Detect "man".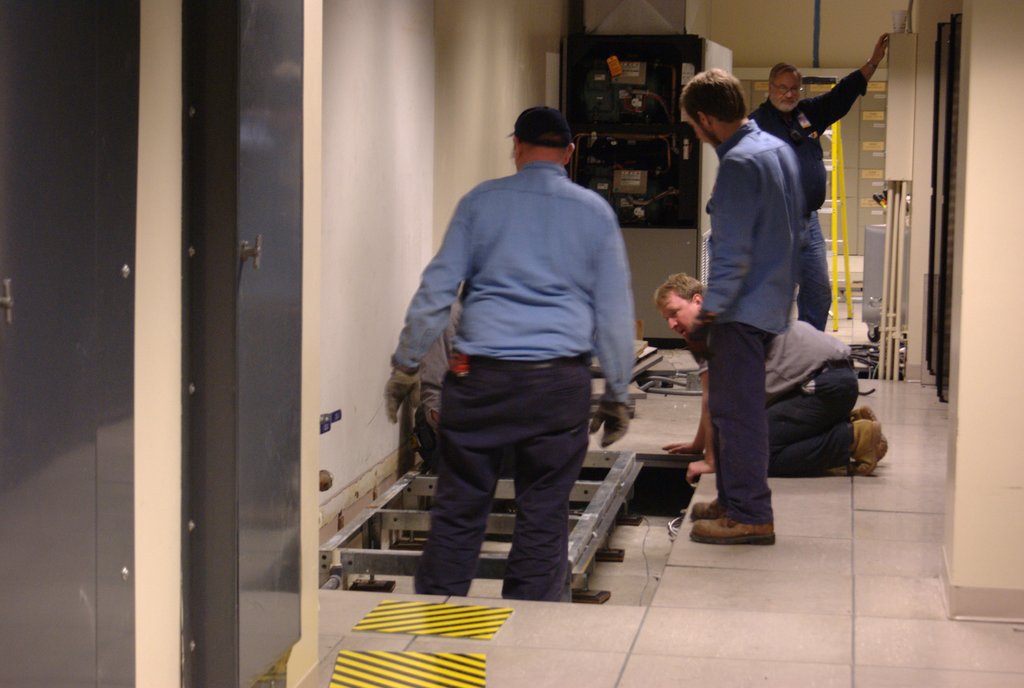
Detected at [649,271,881,486].
